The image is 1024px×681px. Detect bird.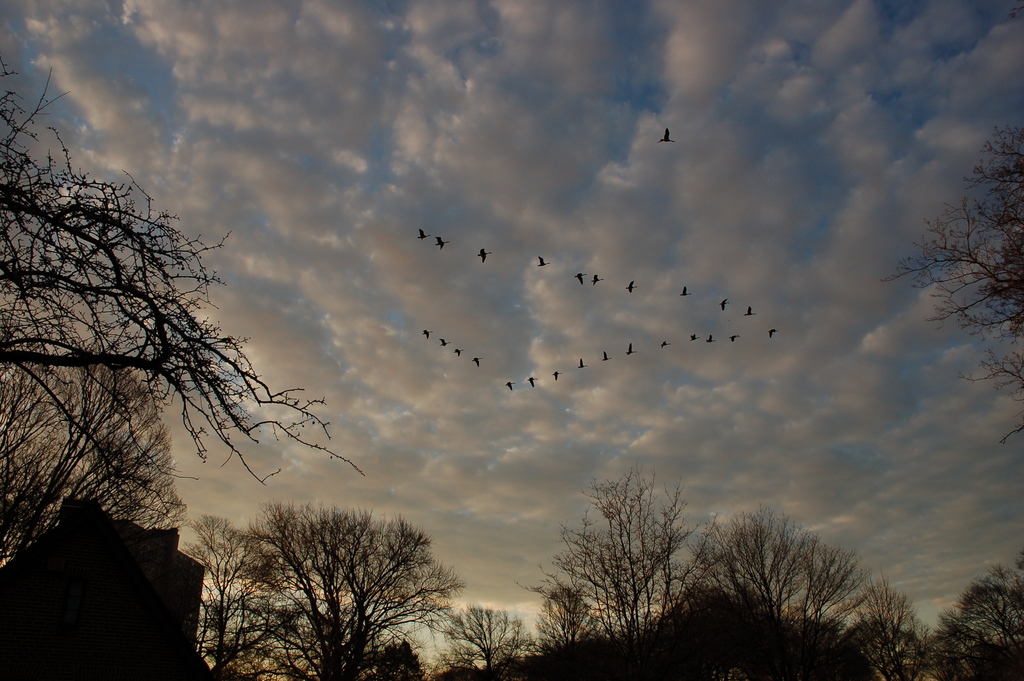
Detection: bbox=(746, 305, 756, 317).
